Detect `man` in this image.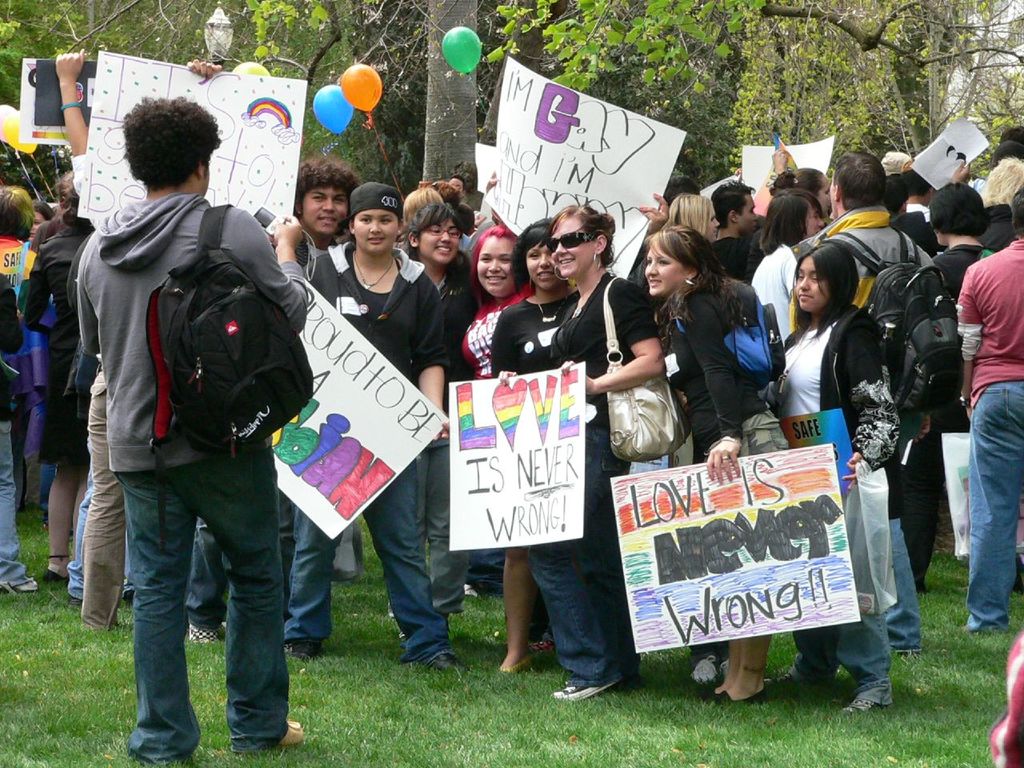
Detection: {"left": 66, "top": 106, "right": 325, "bottom": 732}.
